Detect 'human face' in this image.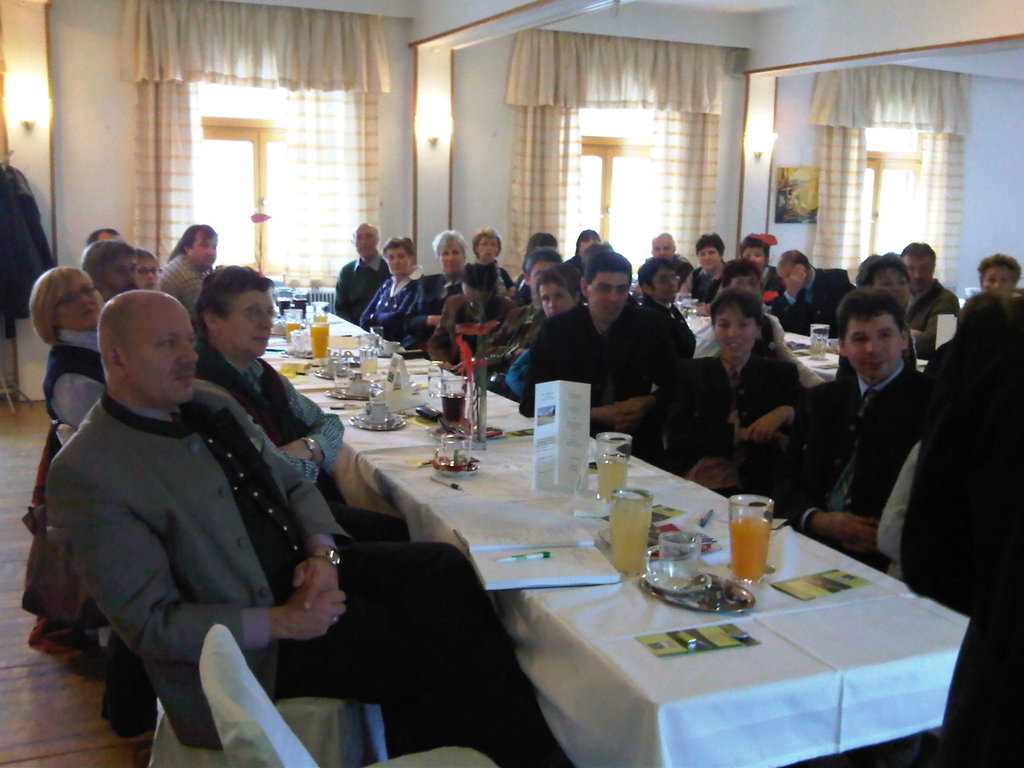
Detection: detection(228, 288, 273, 357).
